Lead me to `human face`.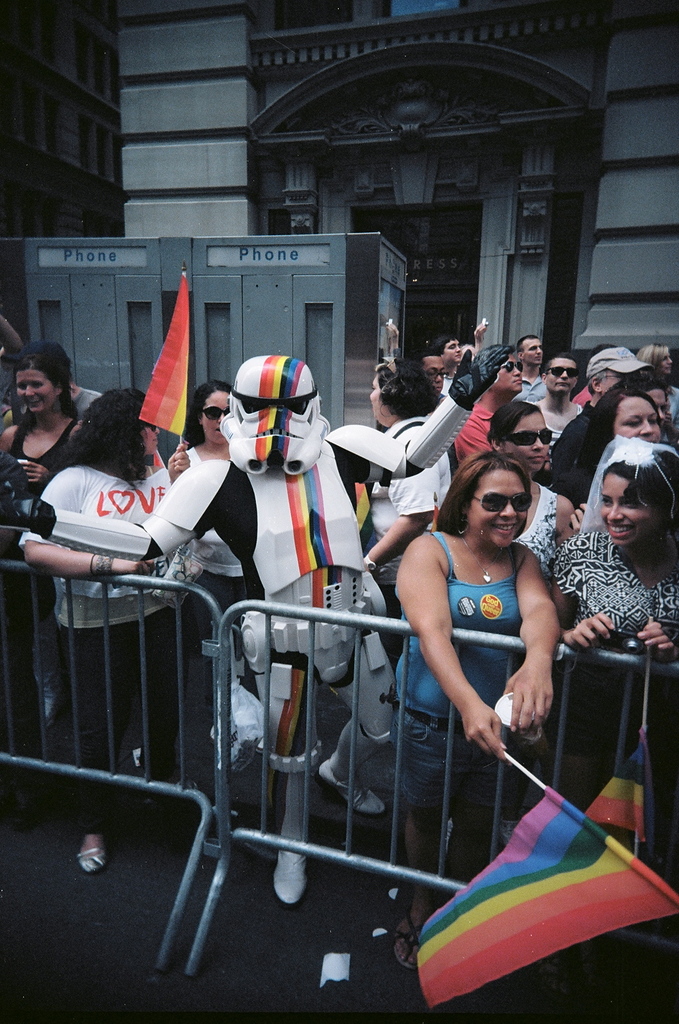
Lead to pyautogui.locateOnScreen(504, 413, 550, 474).
